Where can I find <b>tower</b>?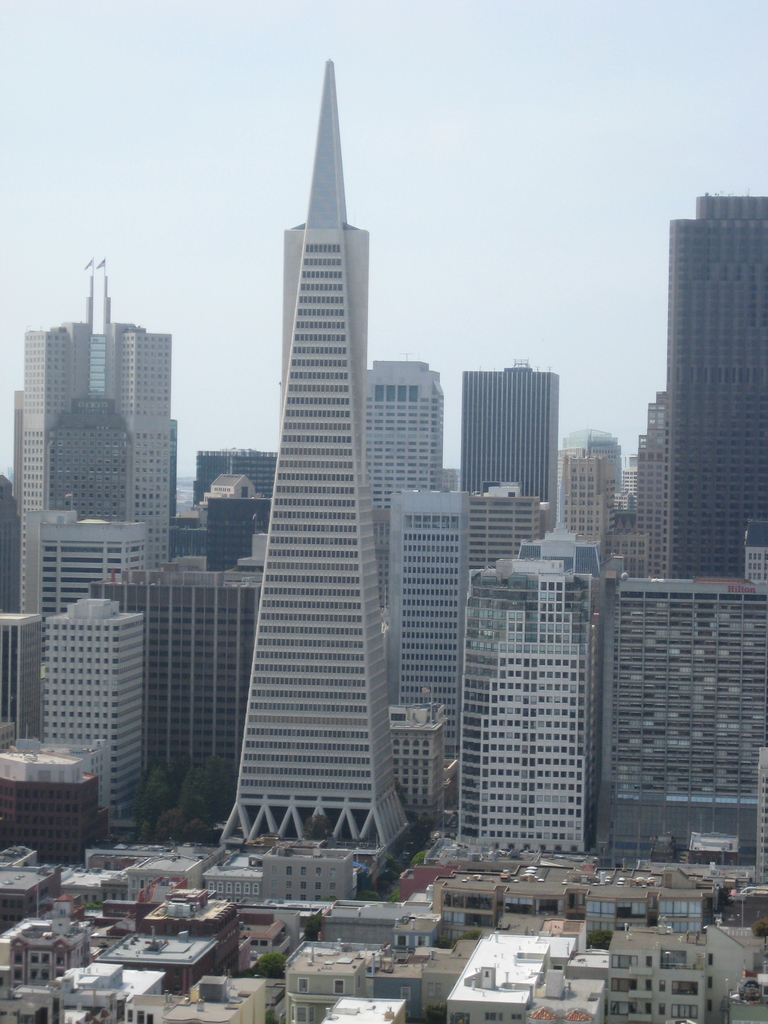
You can find it at <bbox>21, 325, 177, 824</bbox>.
